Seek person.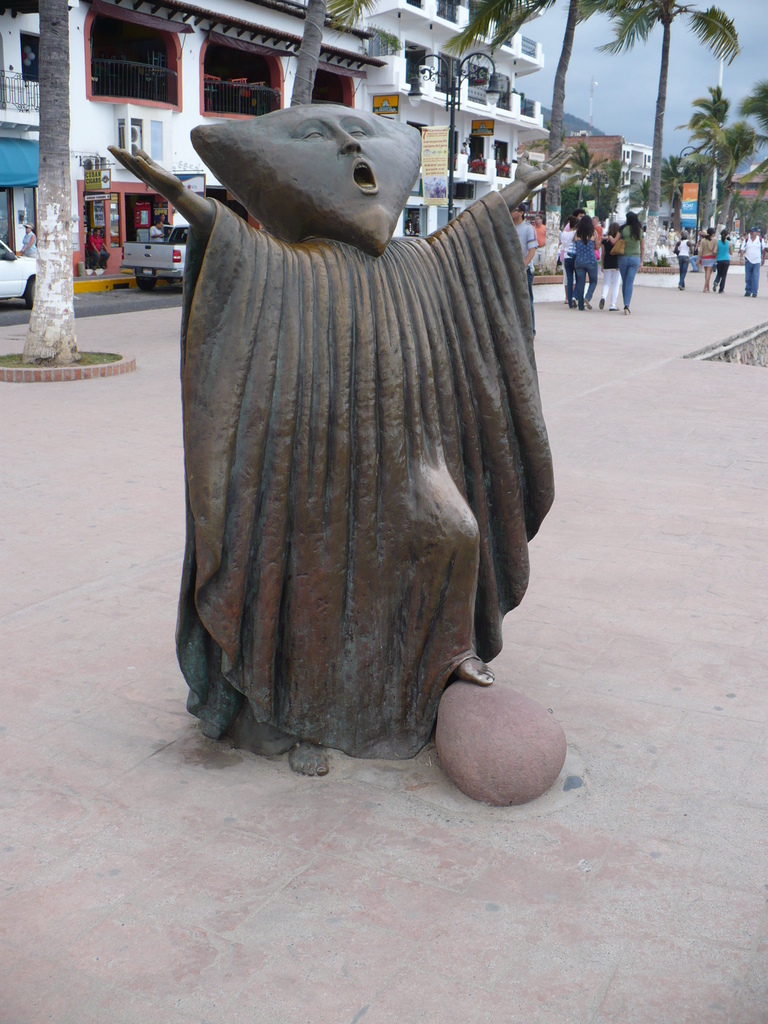
bbox=(174, 79, 543, 826).
